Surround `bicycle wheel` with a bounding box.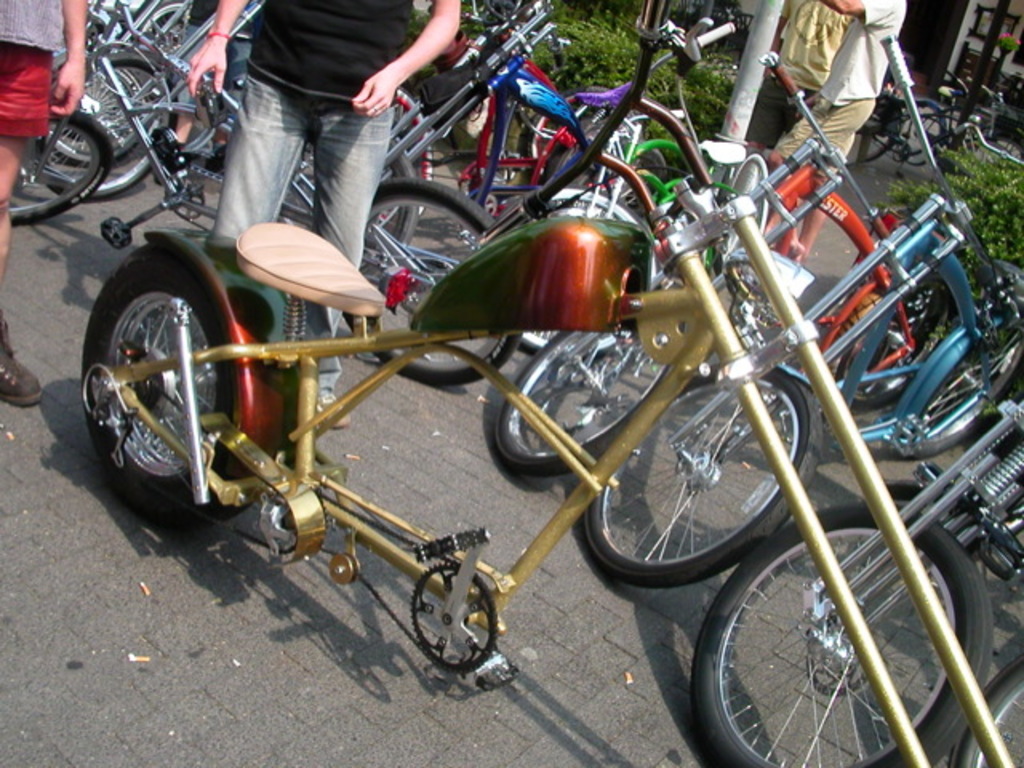
(left=83, top=50, right=181, bottom=206).
